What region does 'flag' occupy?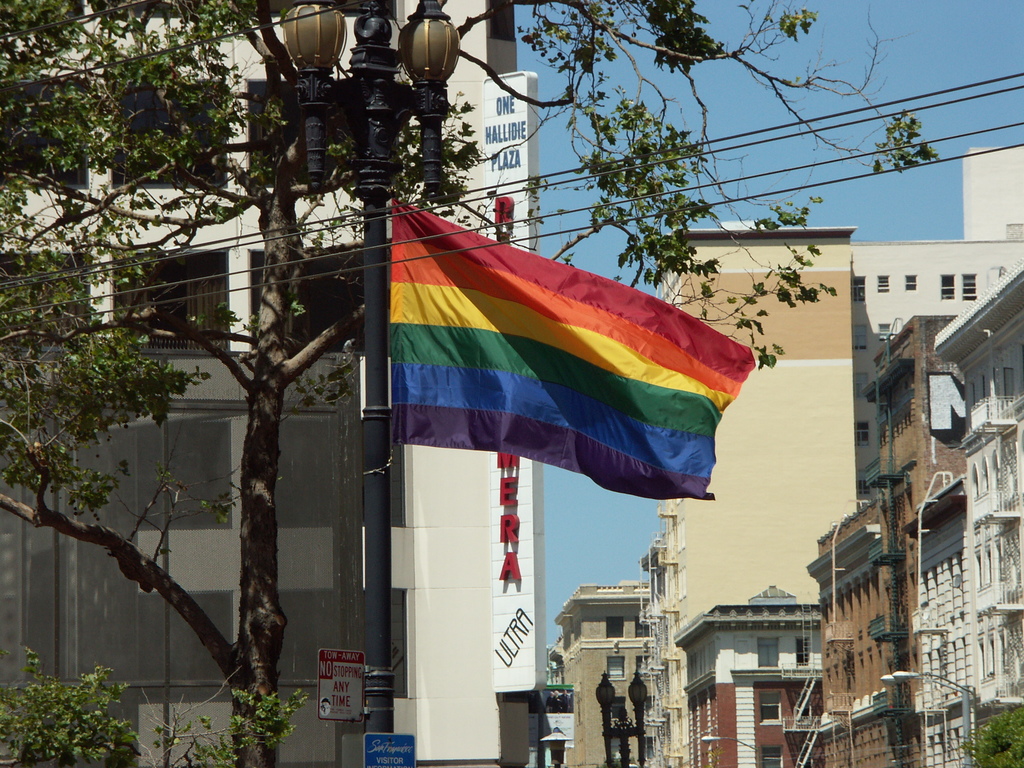
bbox(384, 205, 758, 508).
